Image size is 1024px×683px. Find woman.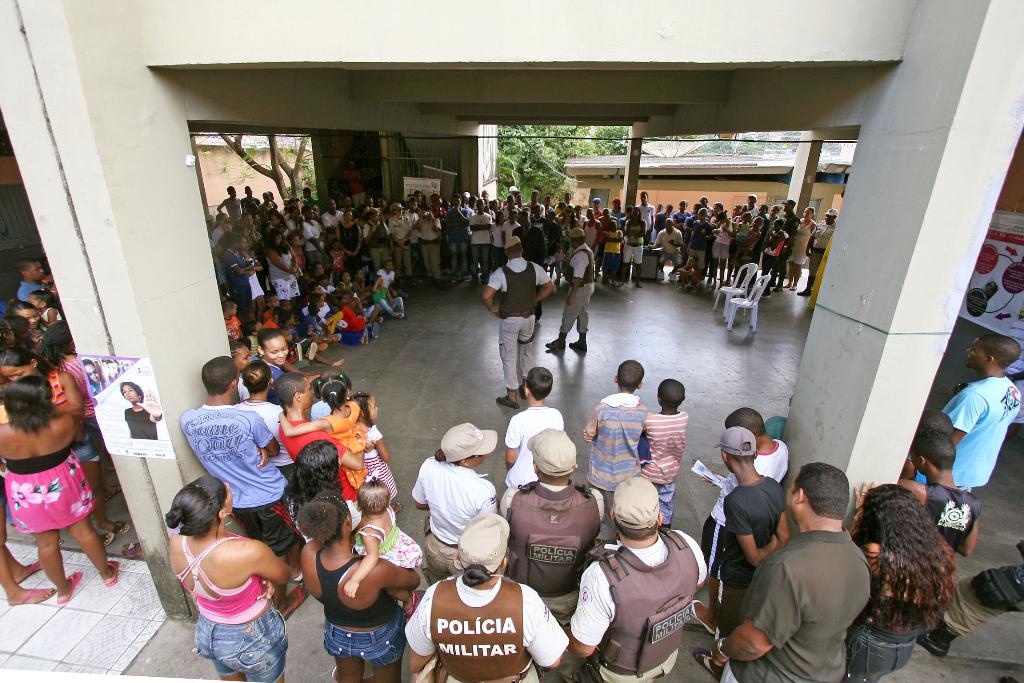
locate(280, 441, 367, 543).
